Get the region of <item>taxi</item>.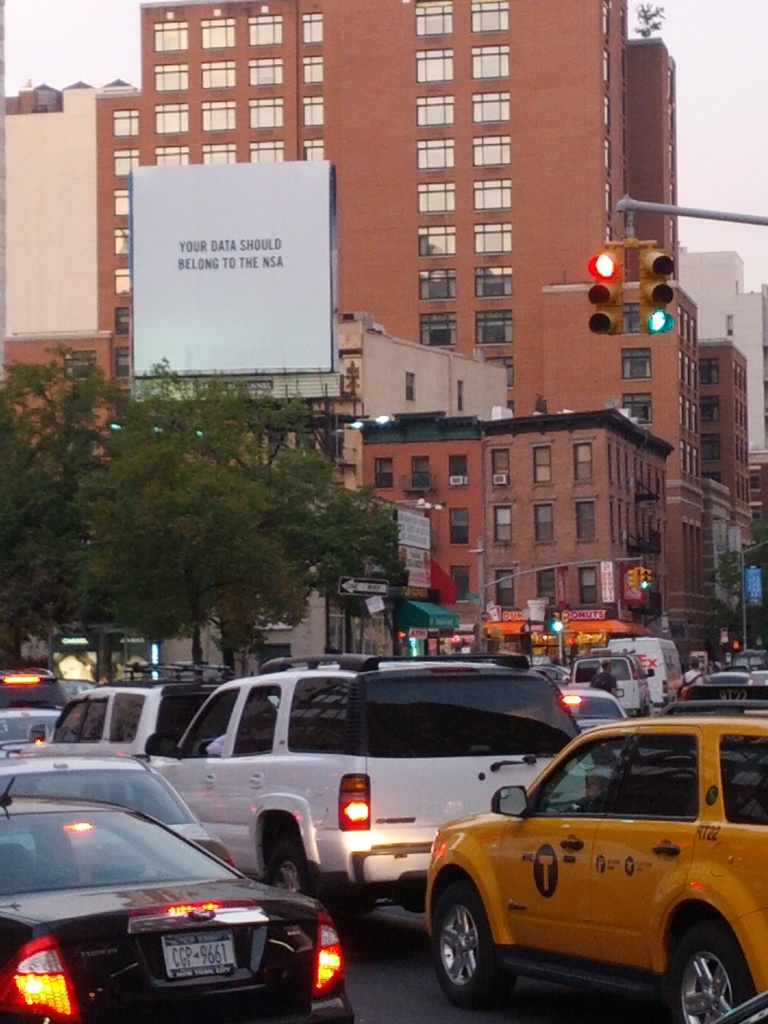
BBox(436, 708, 764, 1023).
